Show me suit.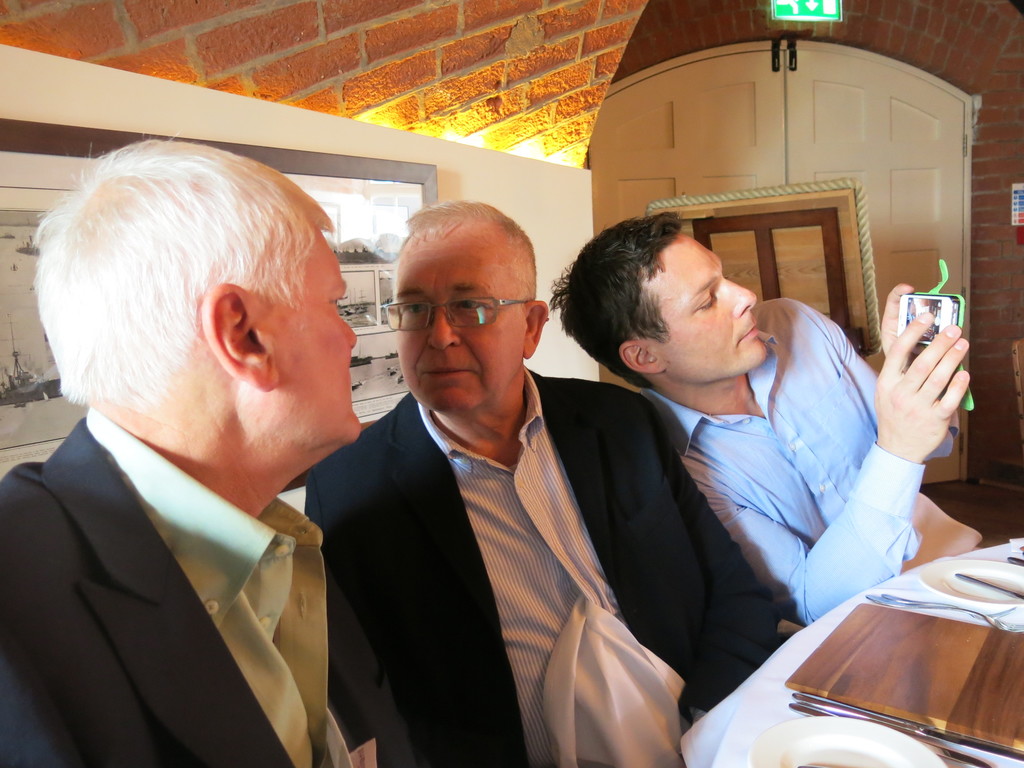
suit is here: bbox=[296, 366, 803, 767].
